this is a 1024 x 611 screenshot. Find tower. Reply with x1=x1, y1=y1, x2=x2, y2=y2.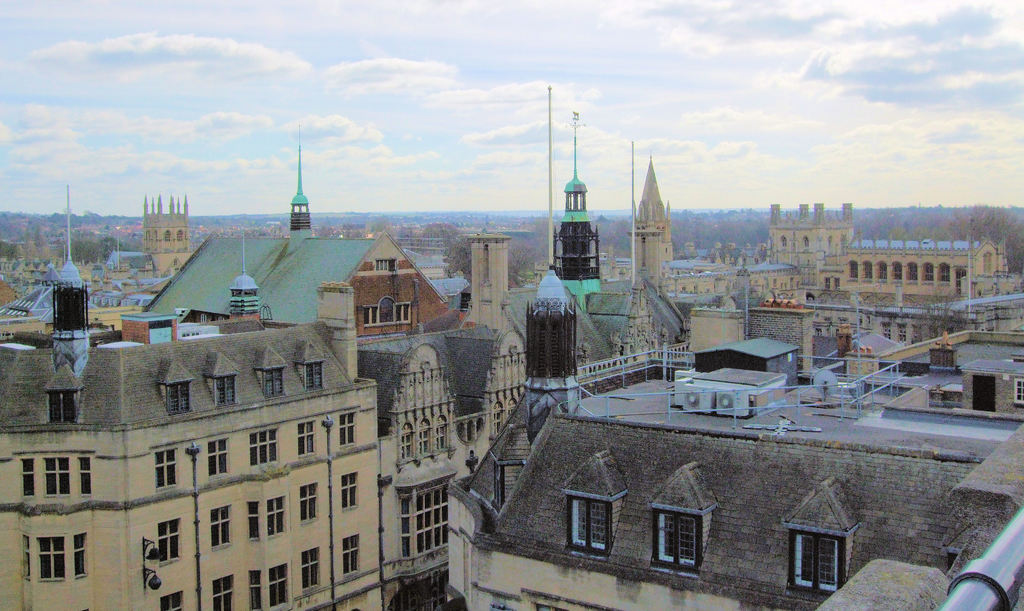
x1=227, y1=240, x2=257, y2=317.
